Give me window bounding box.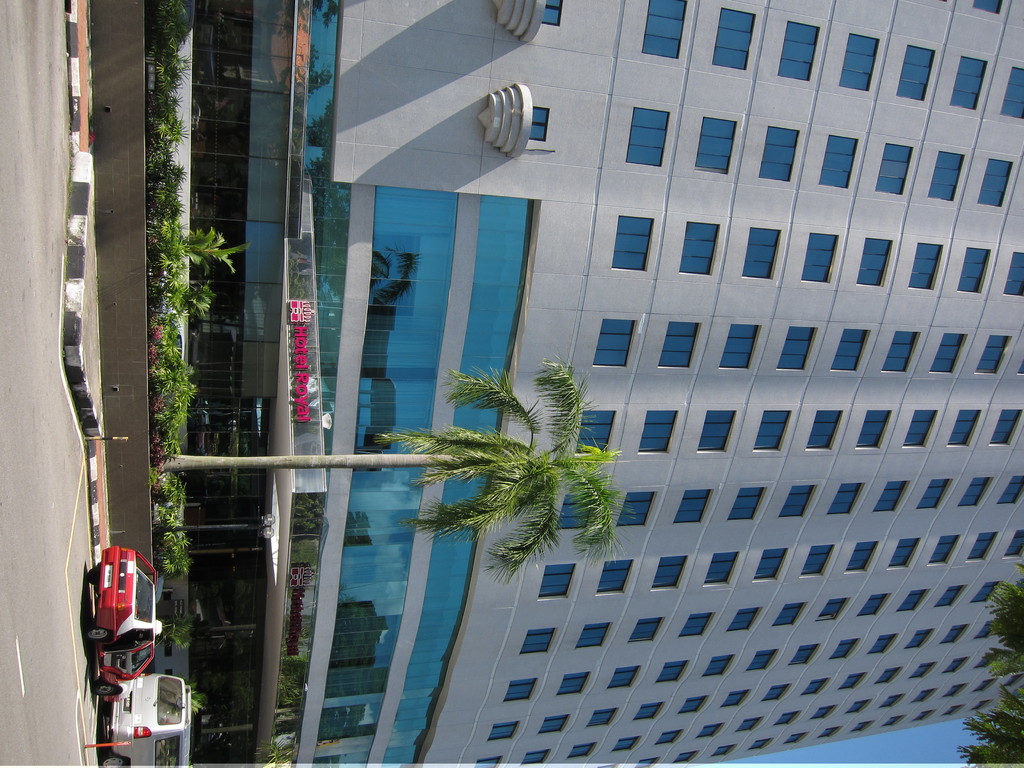
{"left": 605, "top": 657, "right": 644, "bottom": 696}.
